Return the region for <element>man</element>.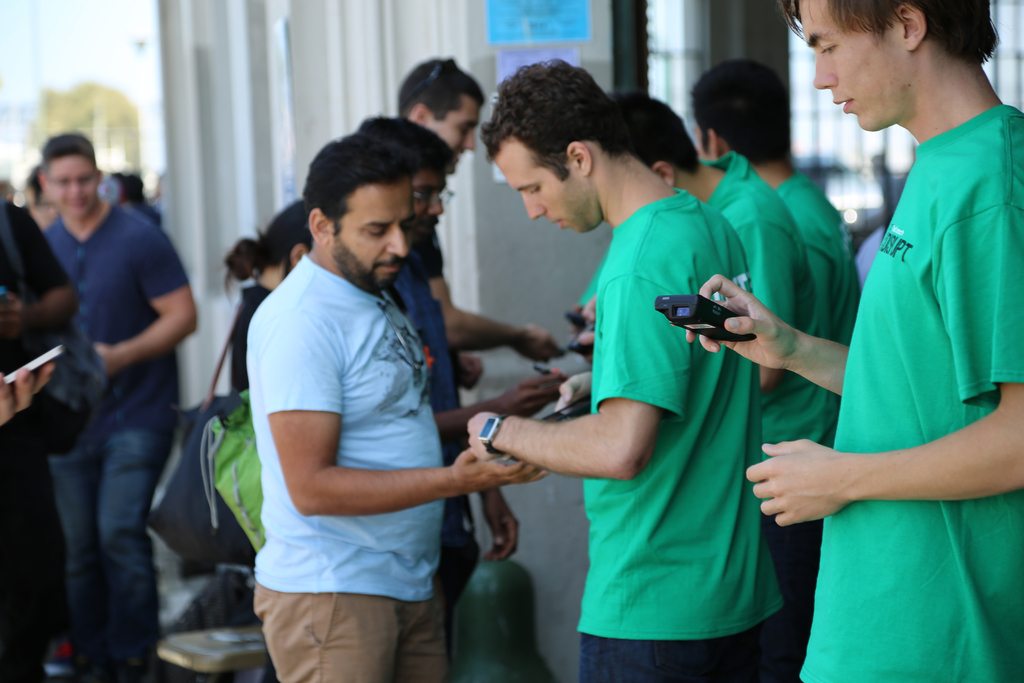
[left=44, top=131, right=199, bottom=682].
